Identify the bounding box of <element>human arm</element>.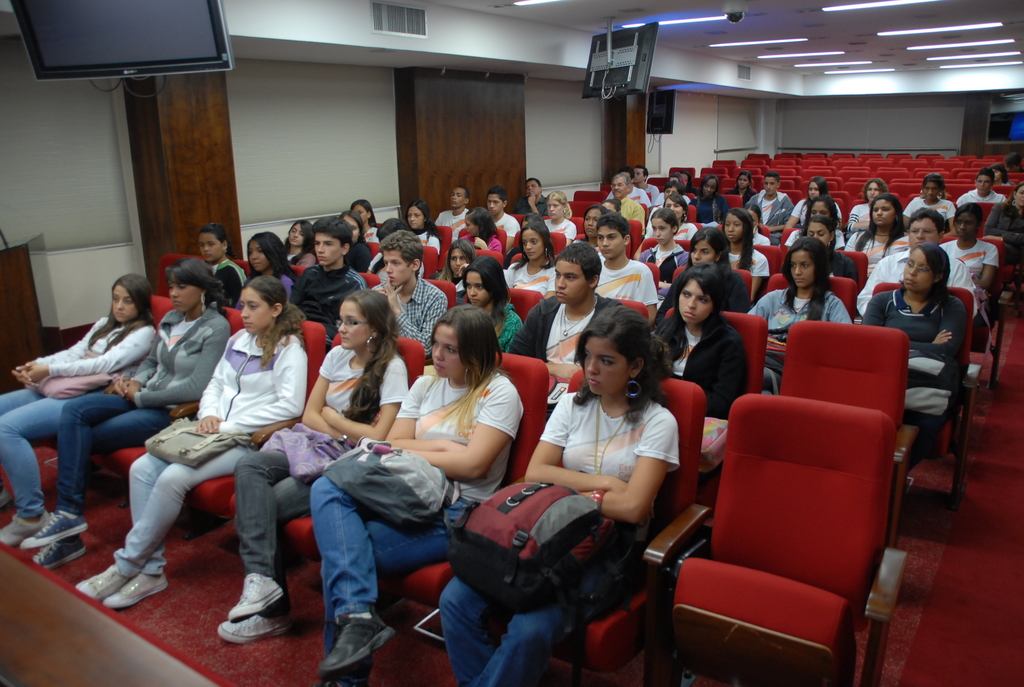
x1=577, y1=413, x2=677, y2=521.
